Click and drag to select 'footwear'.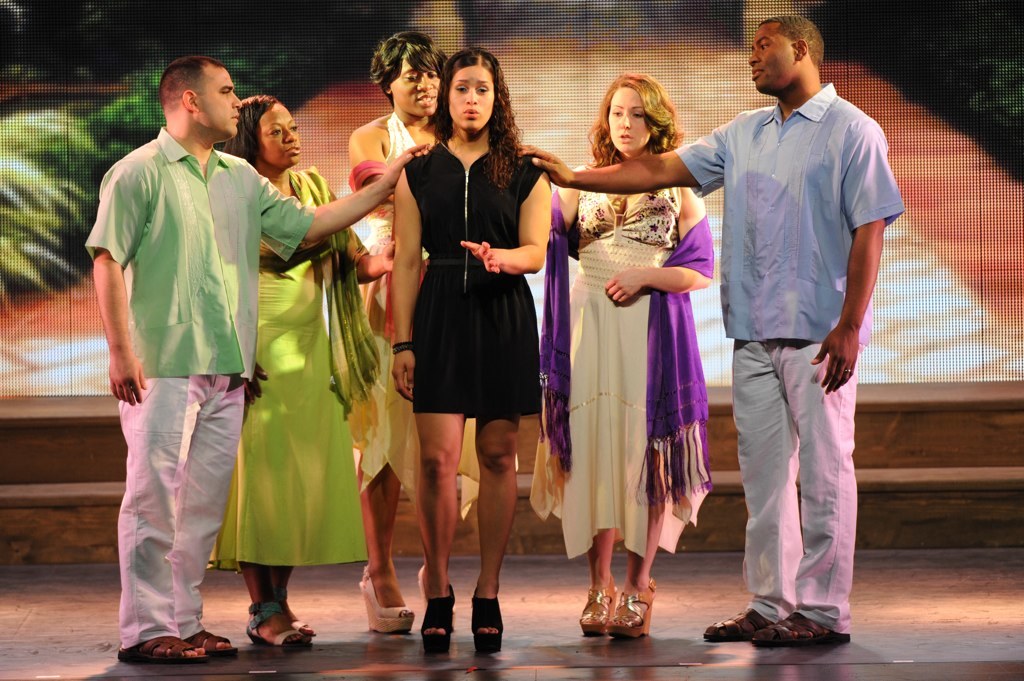
Selection: pyautogui.locateOnScreen(354, 564, 415, 633).
